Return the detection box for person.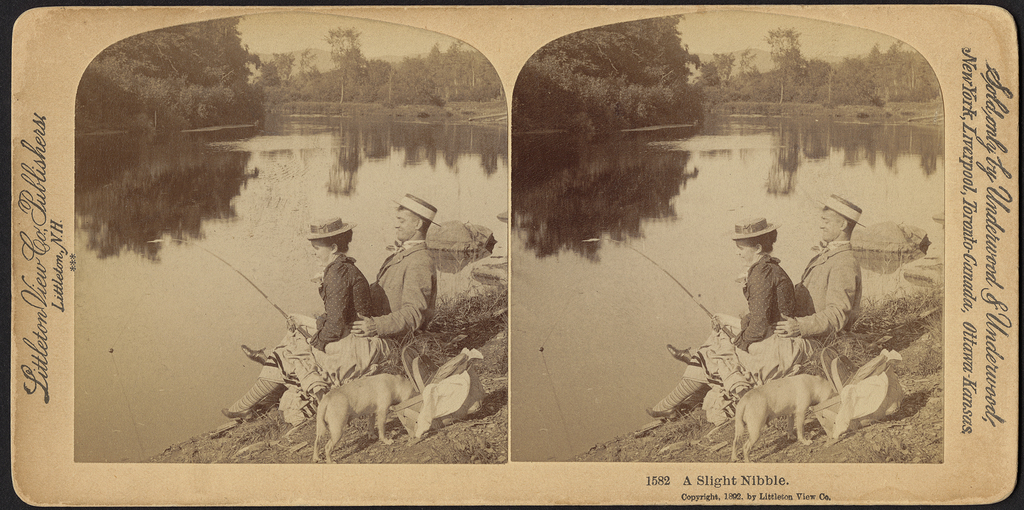
(left=642, top=217, right=814, bottom=427).
